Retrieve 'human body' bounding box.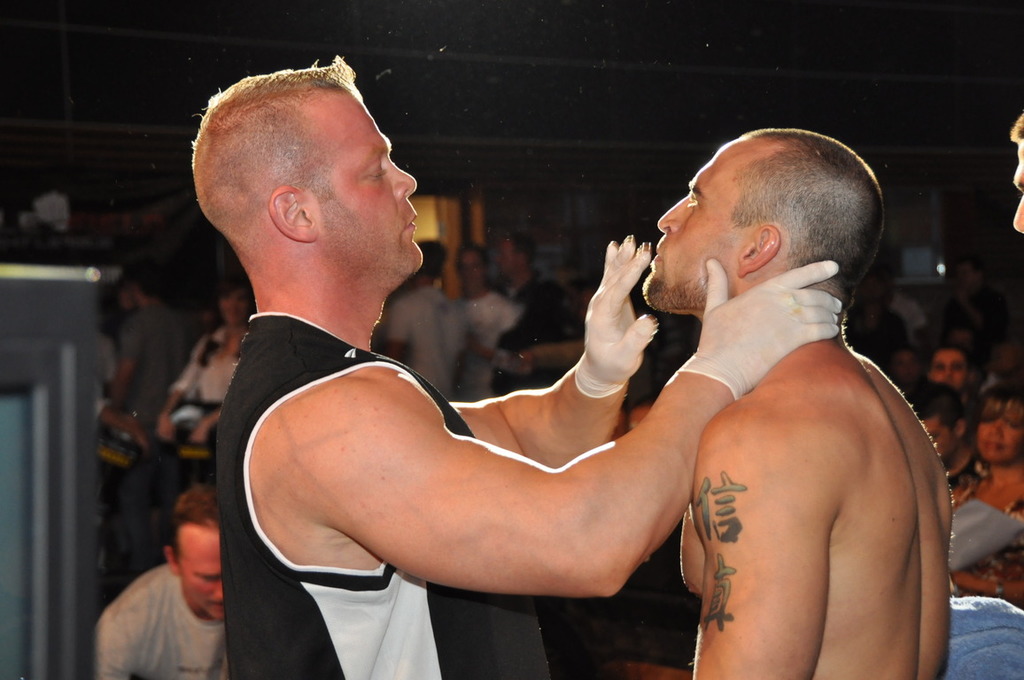
Bounding box: [x1=215, y1=233, x2=847, y2=679].
